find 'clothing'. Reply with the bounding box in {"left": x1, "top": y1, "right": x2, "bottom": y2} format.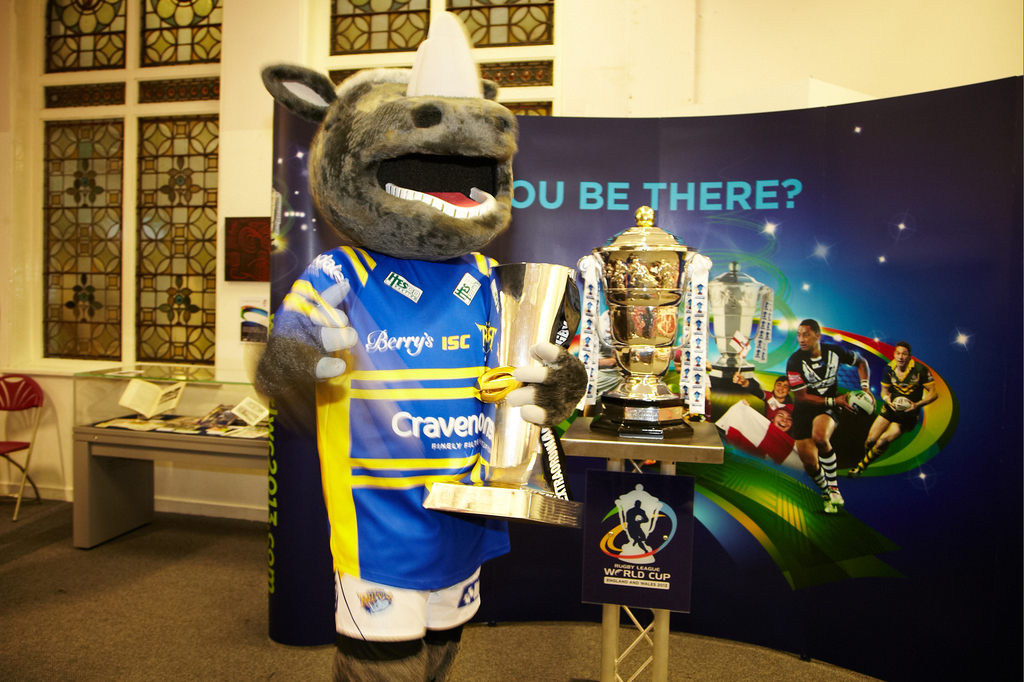
{"left": 783, "top": 343, "right": 855, "bottom": 440}.
